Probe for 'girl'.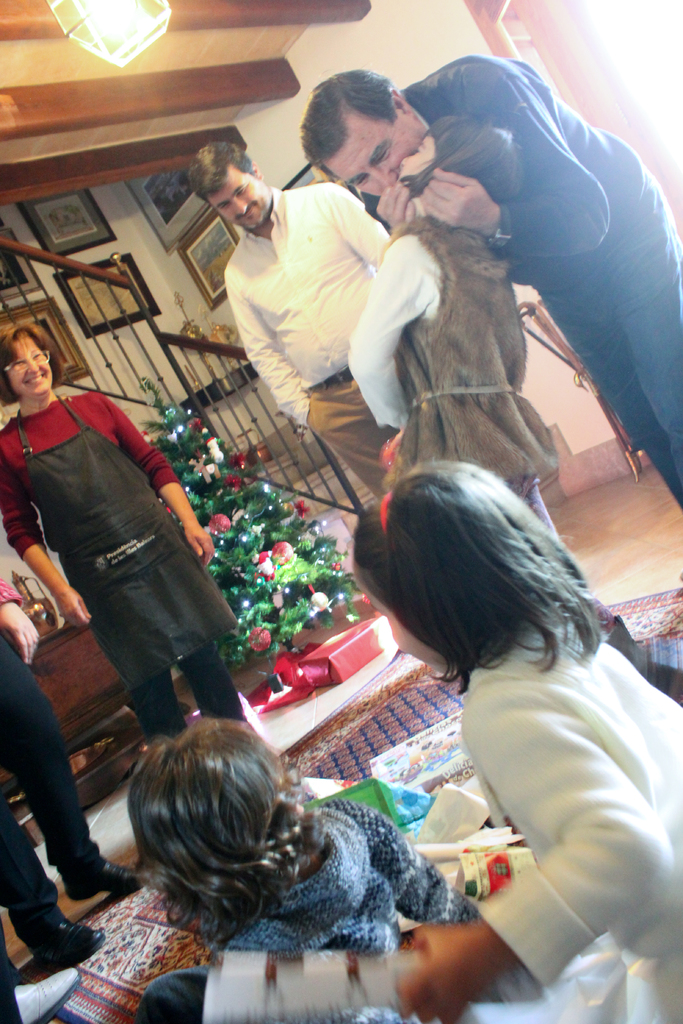
Probe result: [356, 458, 682, 991].
